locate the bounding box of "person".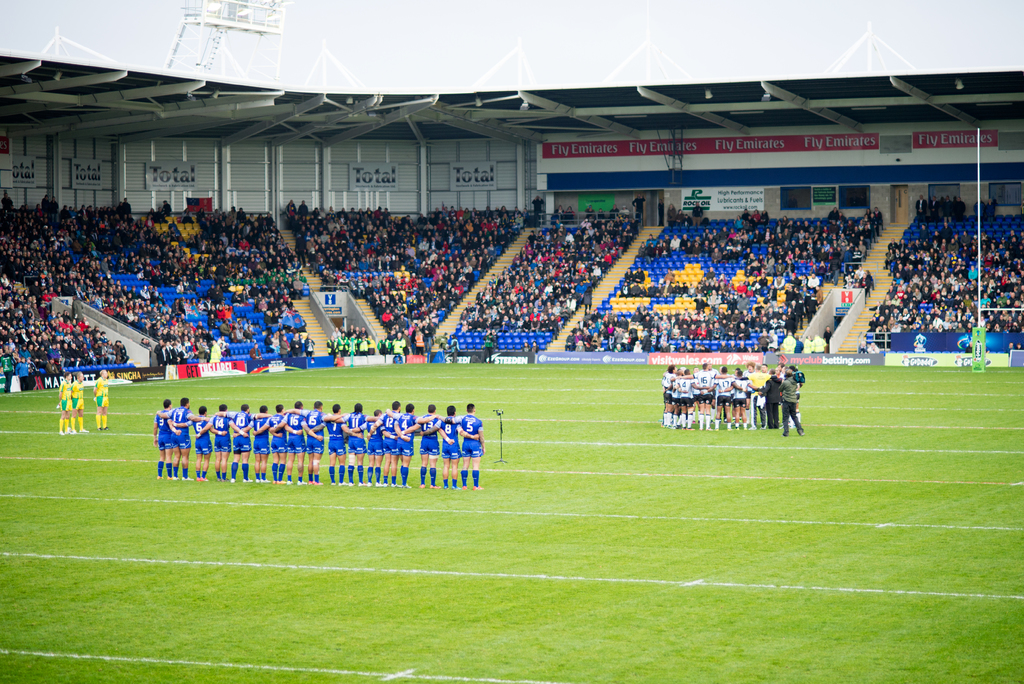
Bounding box: Rect(55, 367, 80, 436).
